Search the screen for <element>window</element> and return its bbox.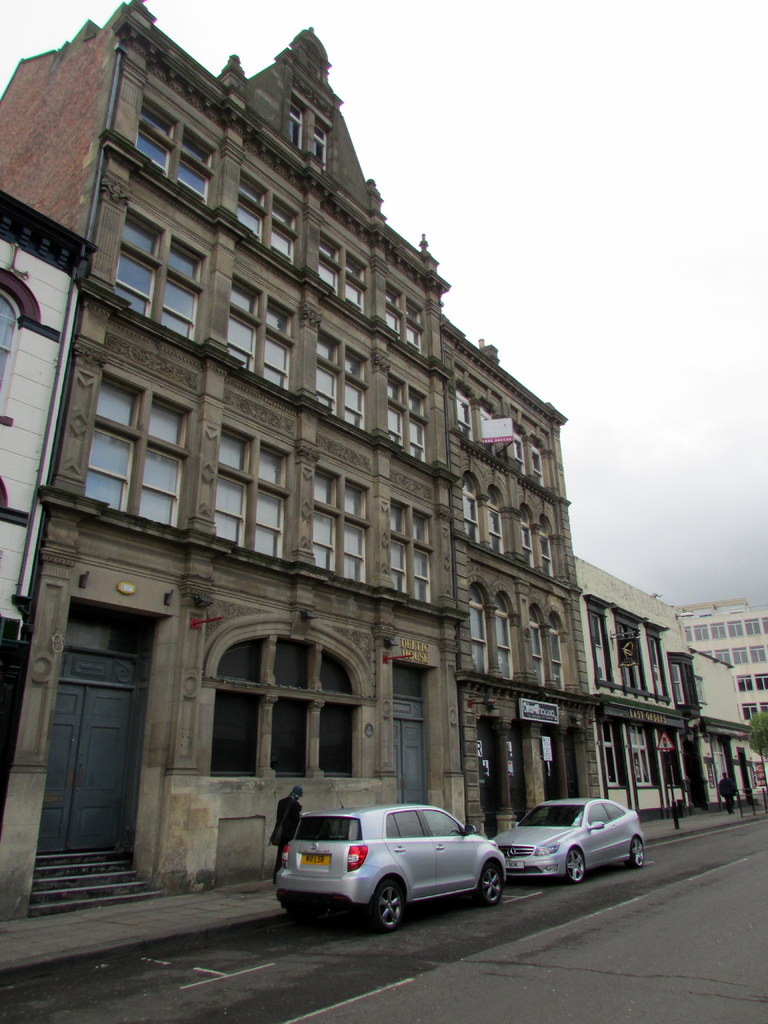
Found: locate(388, 499, 436, 592).
